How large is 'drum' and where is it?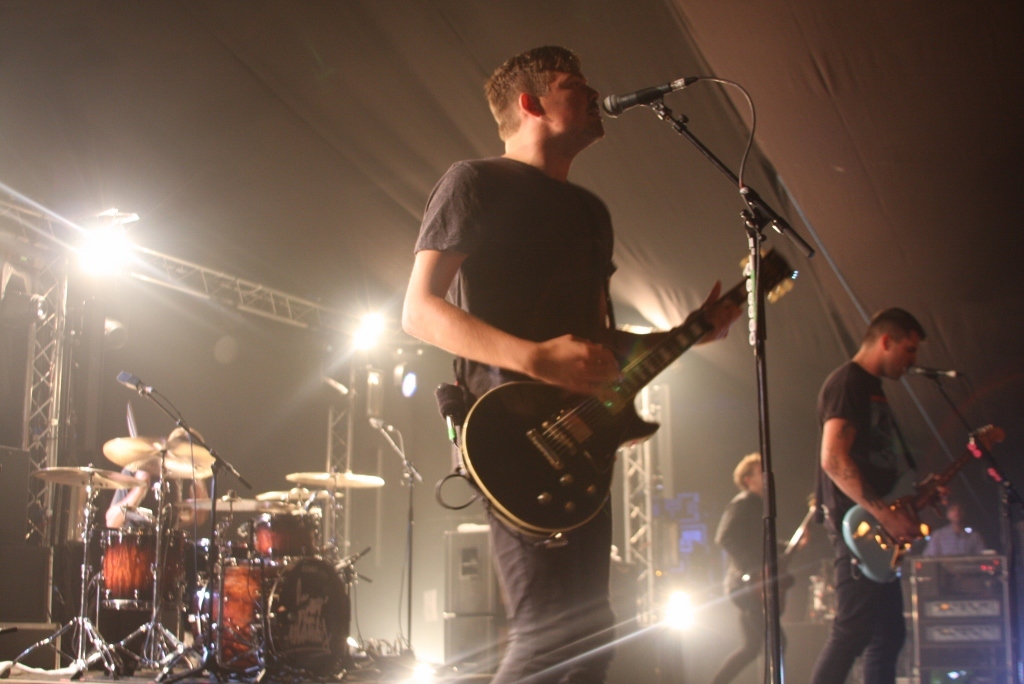
Bounding box: Rect(99, 531, 187, 613).
